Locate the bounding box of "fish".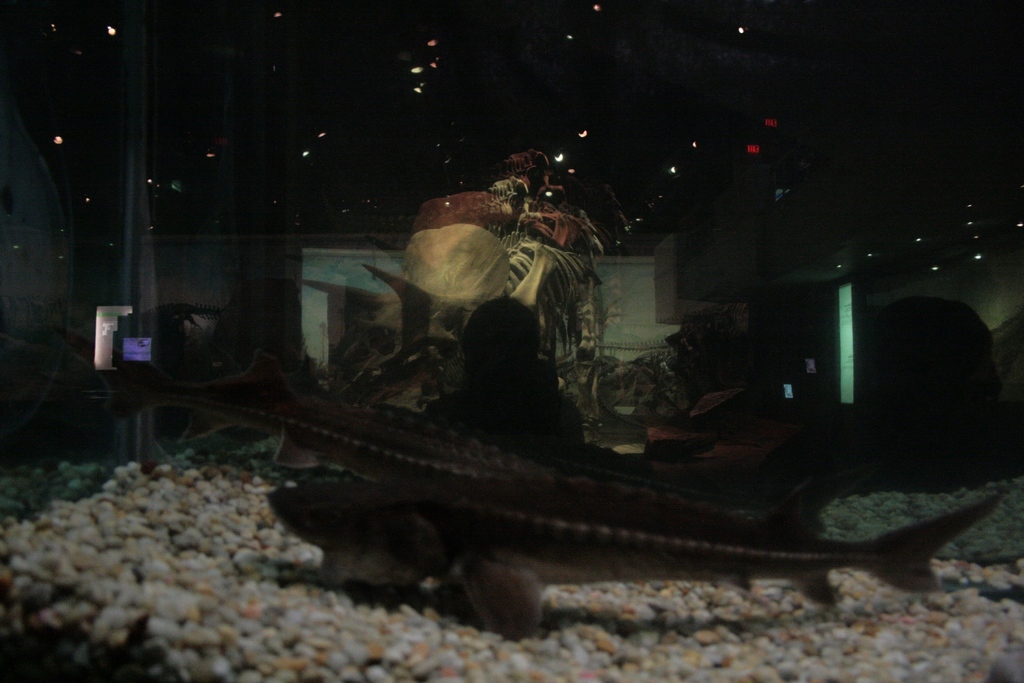
Bounding box: box(86, 353, 668, 495).
